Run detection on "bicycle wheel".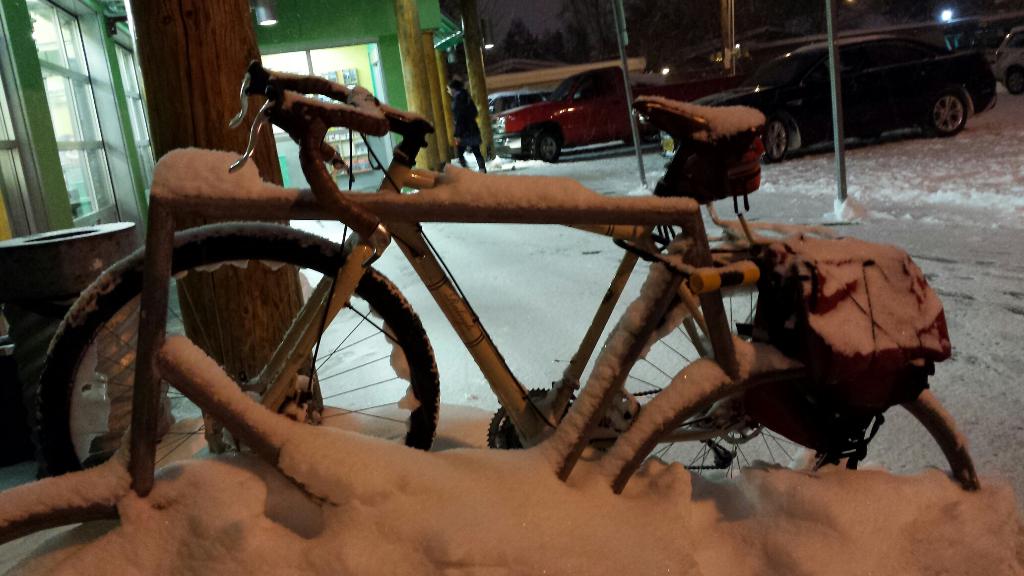
Result: x1=38, y1=221, x2=443, y2=474.
